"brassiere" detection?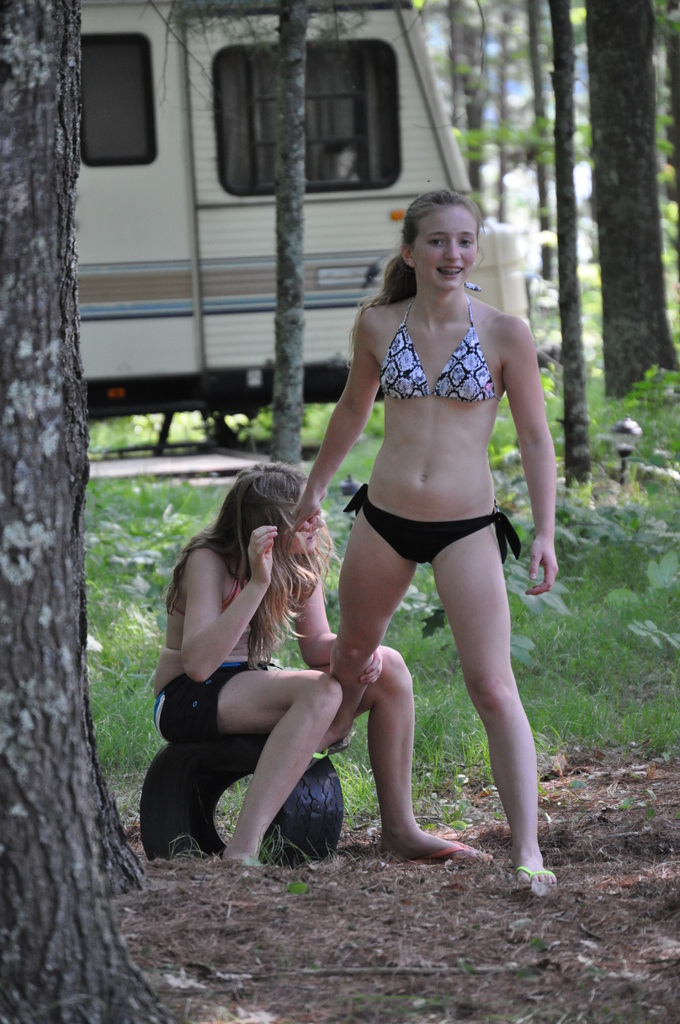
<box>364,280,519,438</box>
